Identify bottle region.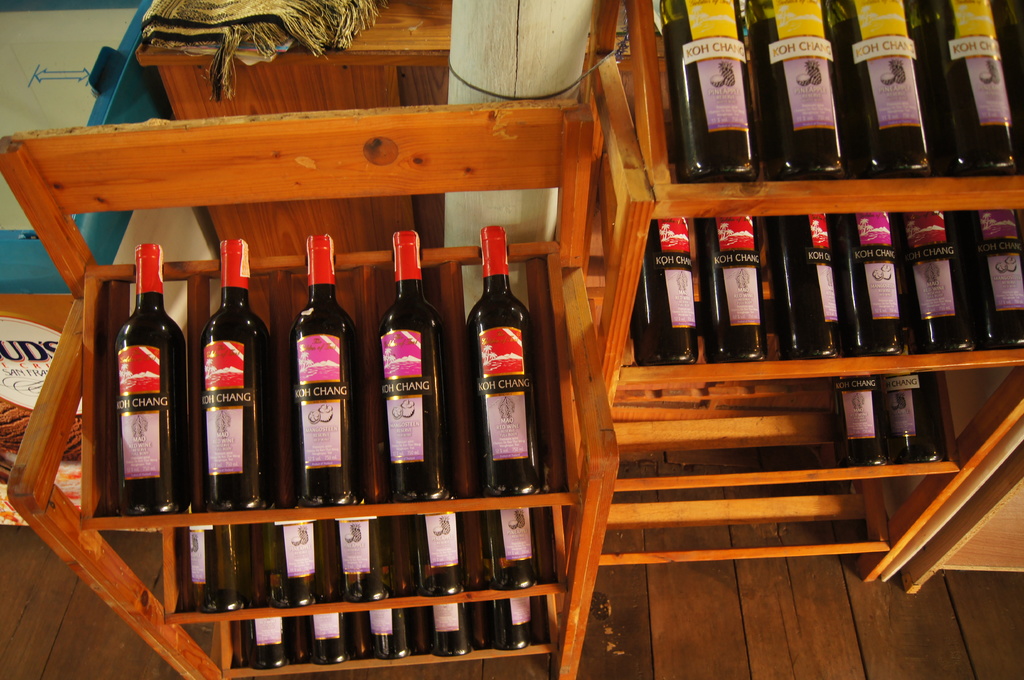
Region: <box>427,601,468,656</box>.
